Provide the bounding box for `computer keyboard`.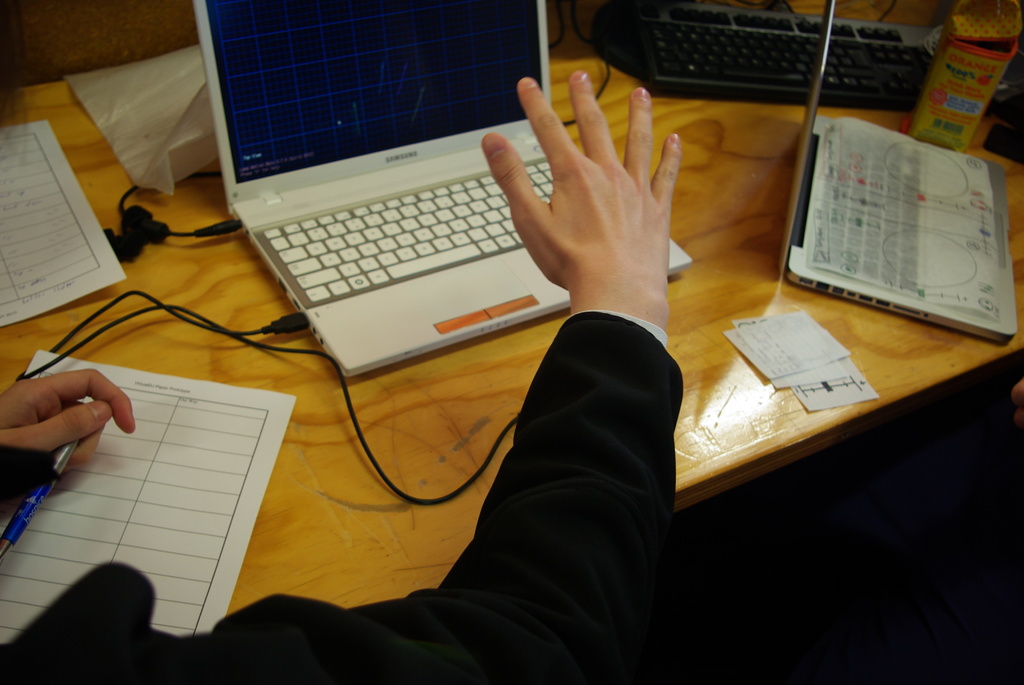
<box>643,0,934,132</box>.
